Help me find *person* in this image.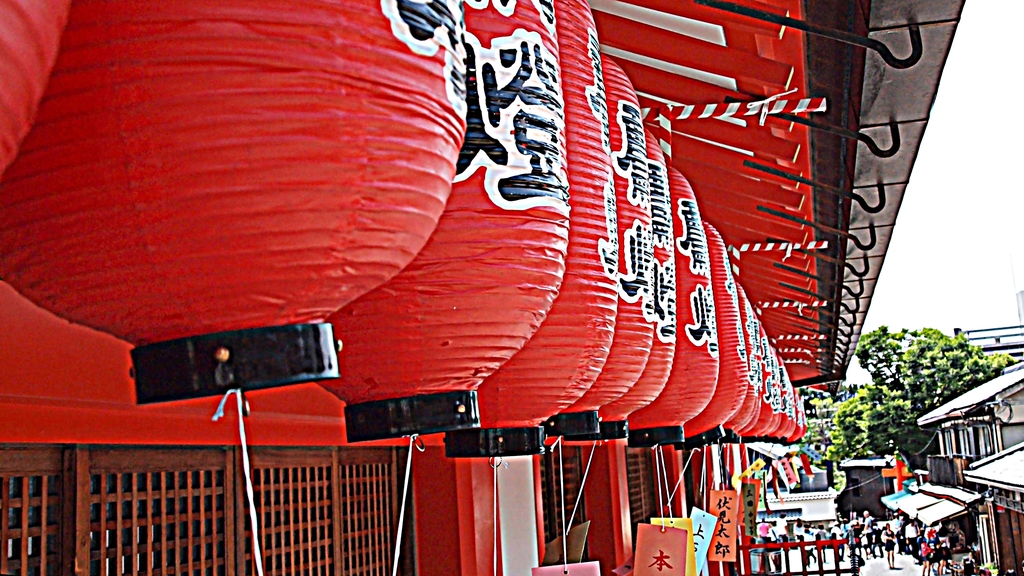
Found it: x1=772 y1=512 x2=790 y2=541.
